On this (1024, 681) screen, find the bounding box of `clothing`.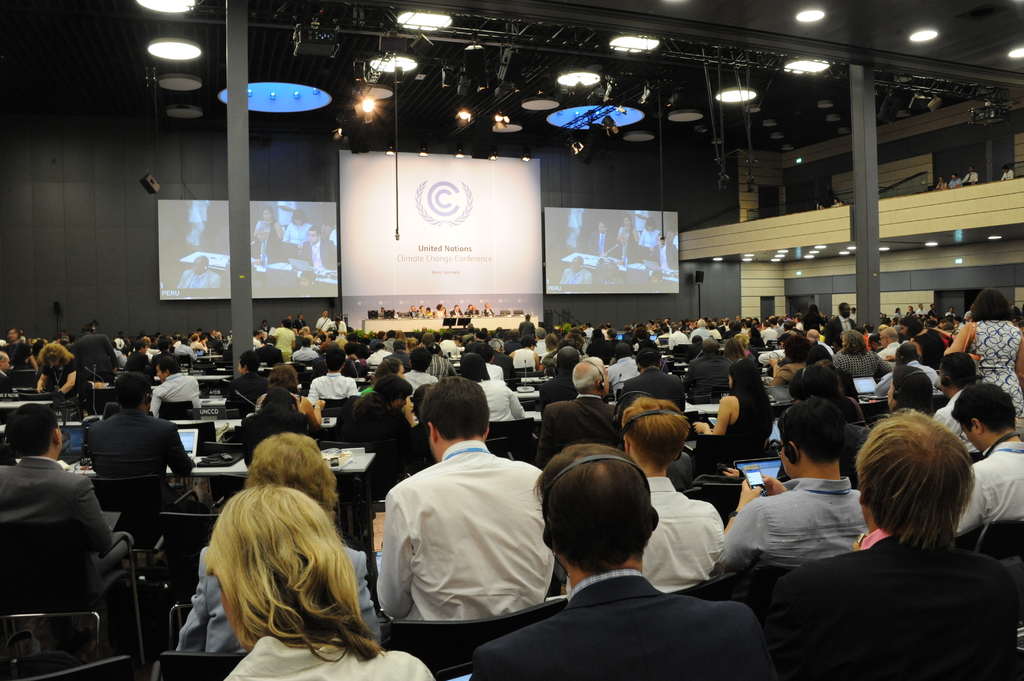
Bounding box: pyautogui.locateOnScreen(756, 348, 787, 369).
